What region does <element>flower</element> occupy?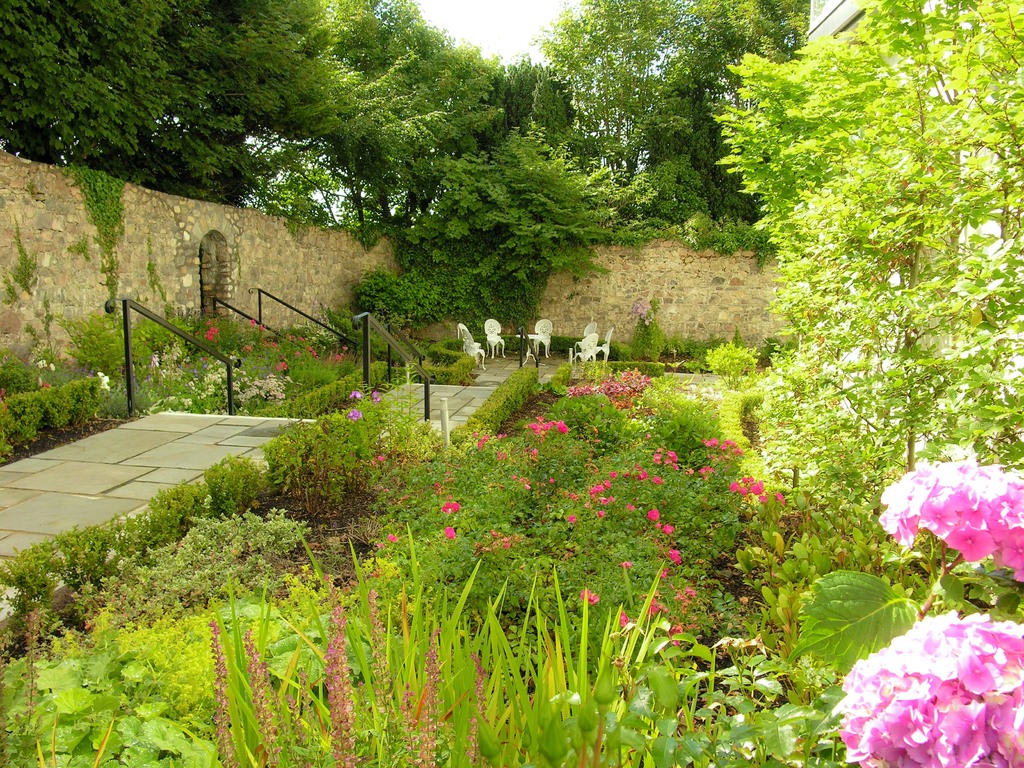
crop(201, 326, 221, 342).
